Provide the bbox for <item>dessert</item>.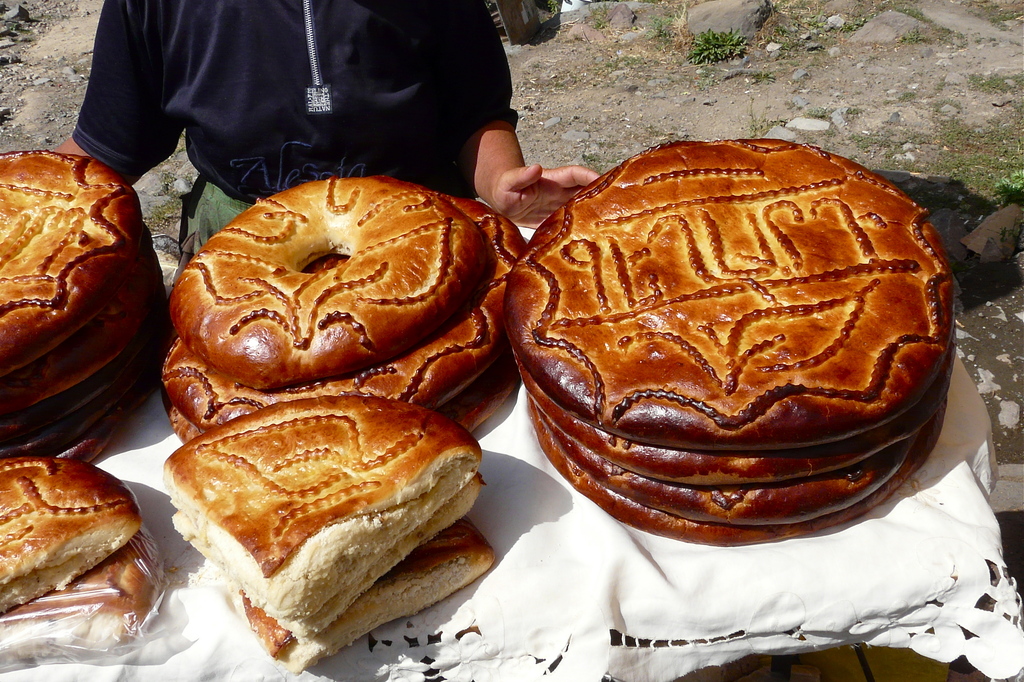
172/175/529/432.
